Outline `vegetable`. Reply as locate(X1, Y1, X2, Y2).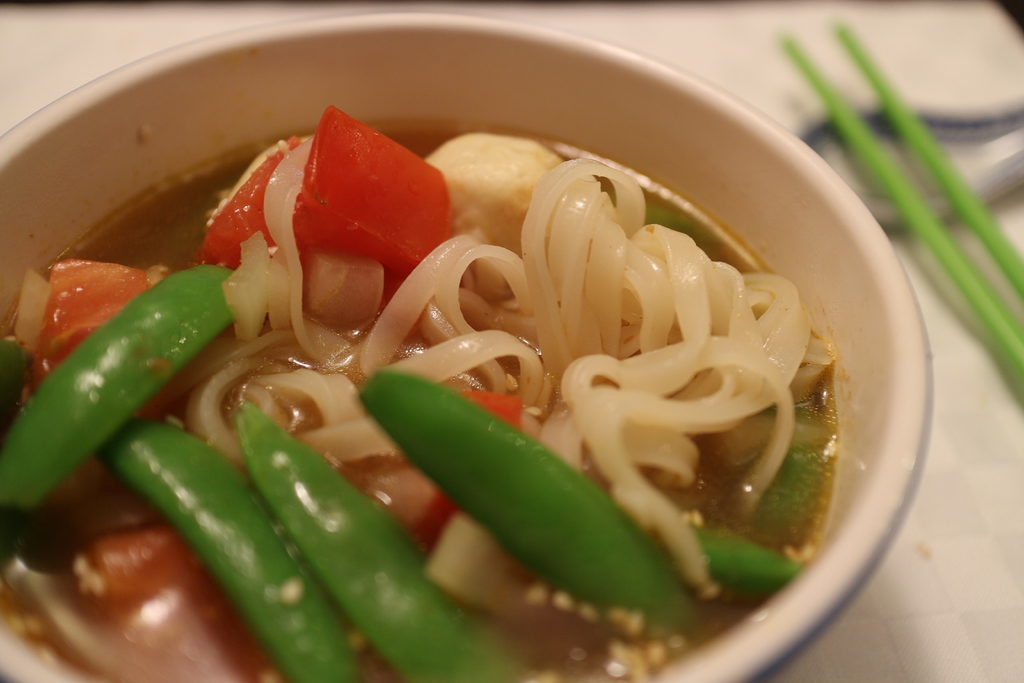
locate(197, 136, 298, 275).
